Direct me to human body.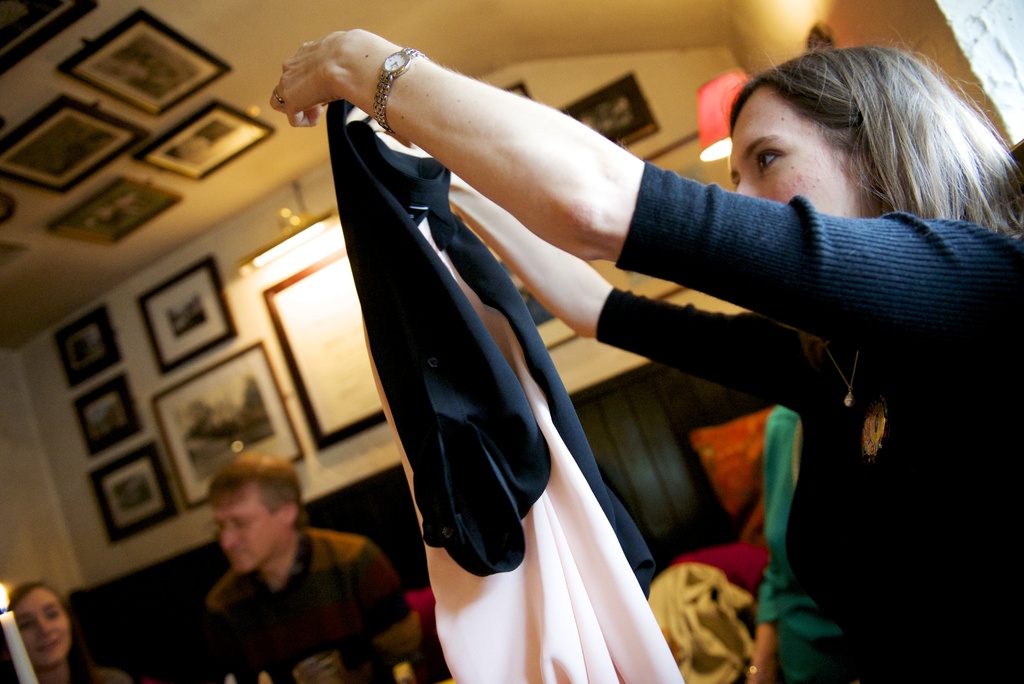
Direction: box=[166, 455, 408, 677].
